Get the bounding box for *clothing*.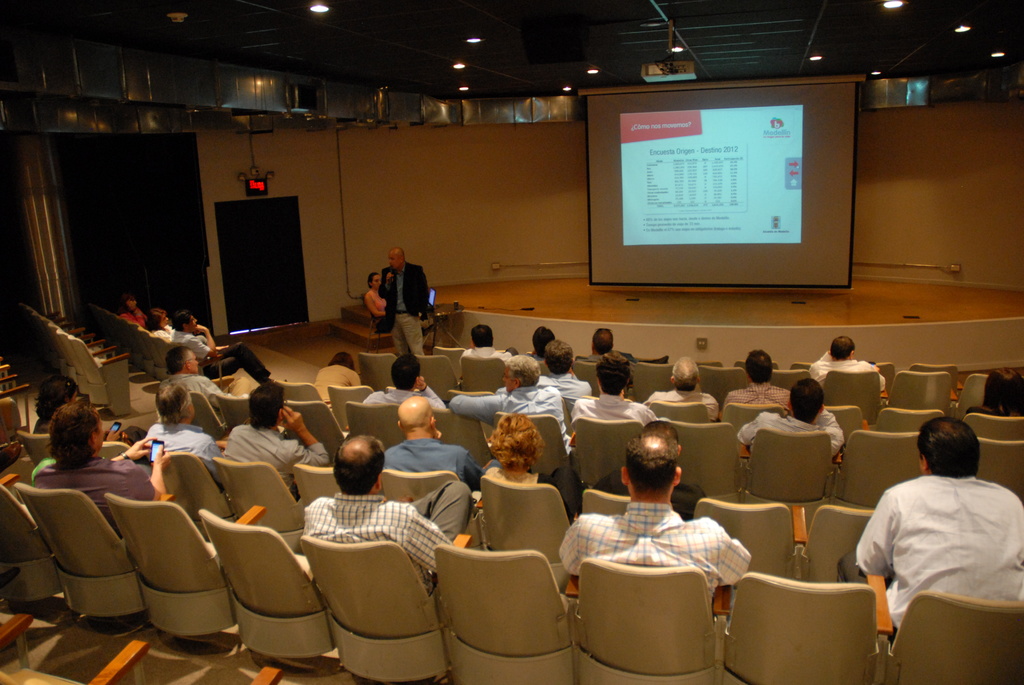
(left=720, top=377, right=796, bottom=424).
